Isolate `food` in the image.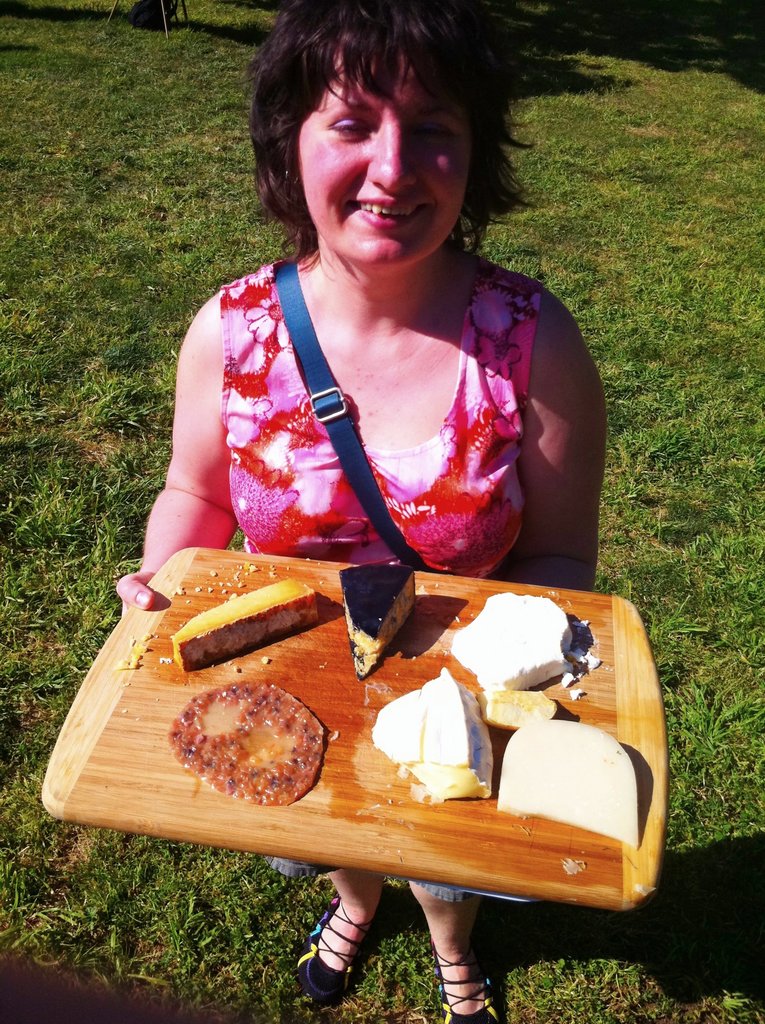
Isolated region: 447/588/602/693.
